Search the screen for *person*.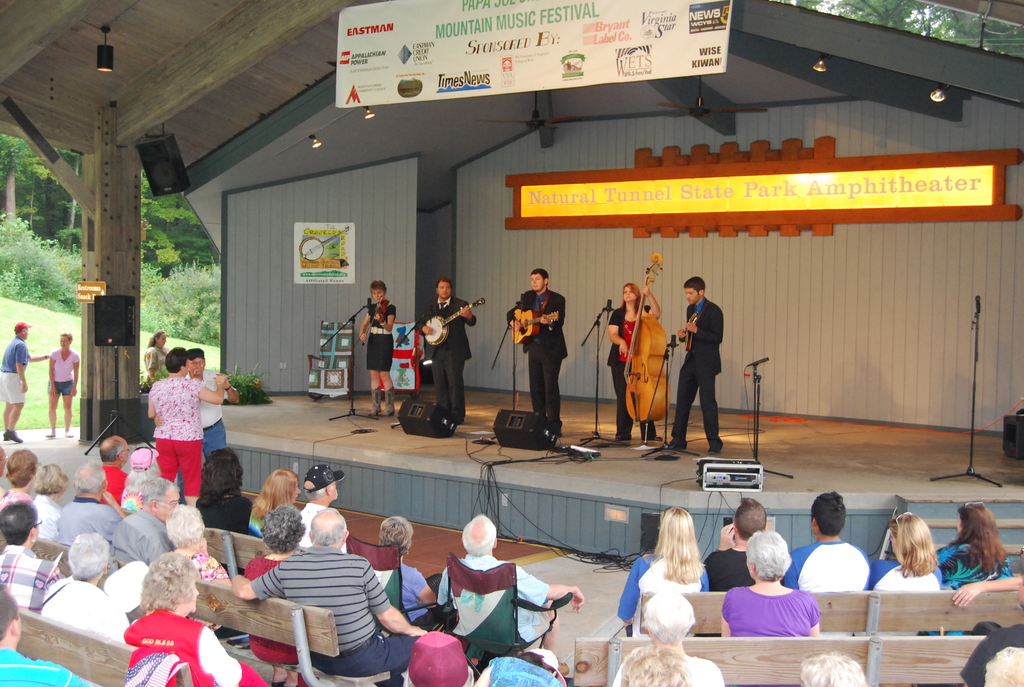
Found at pyautogui.locateOnScreen(670, 274, 726, 447).
